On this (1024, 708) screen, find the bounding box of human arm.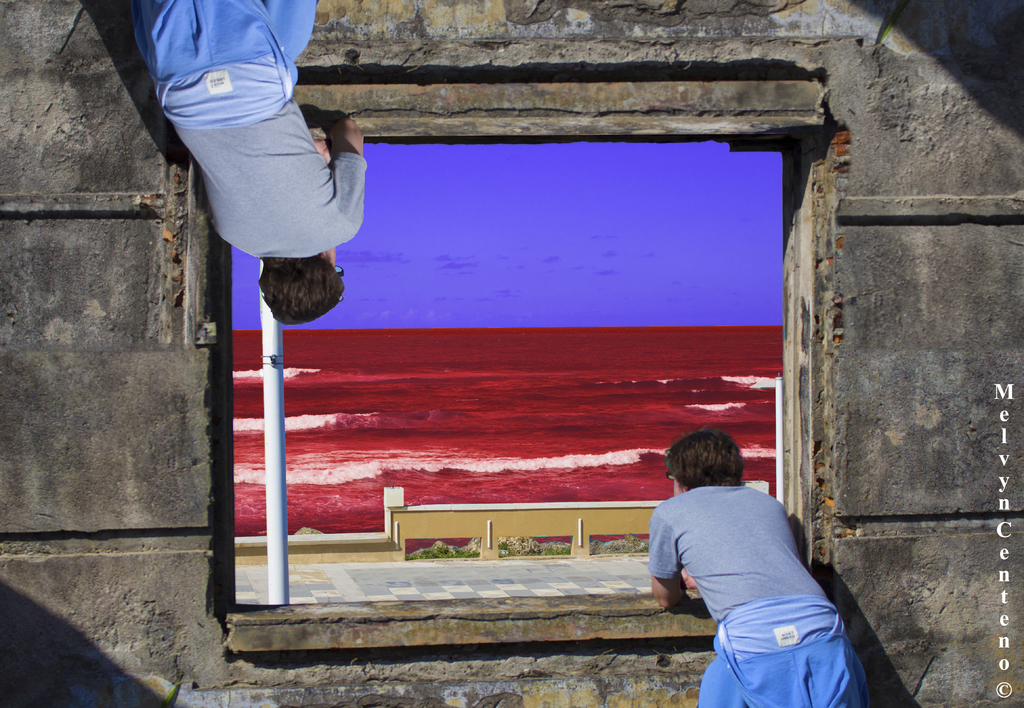
Bounding box: [677,560,707,600].
